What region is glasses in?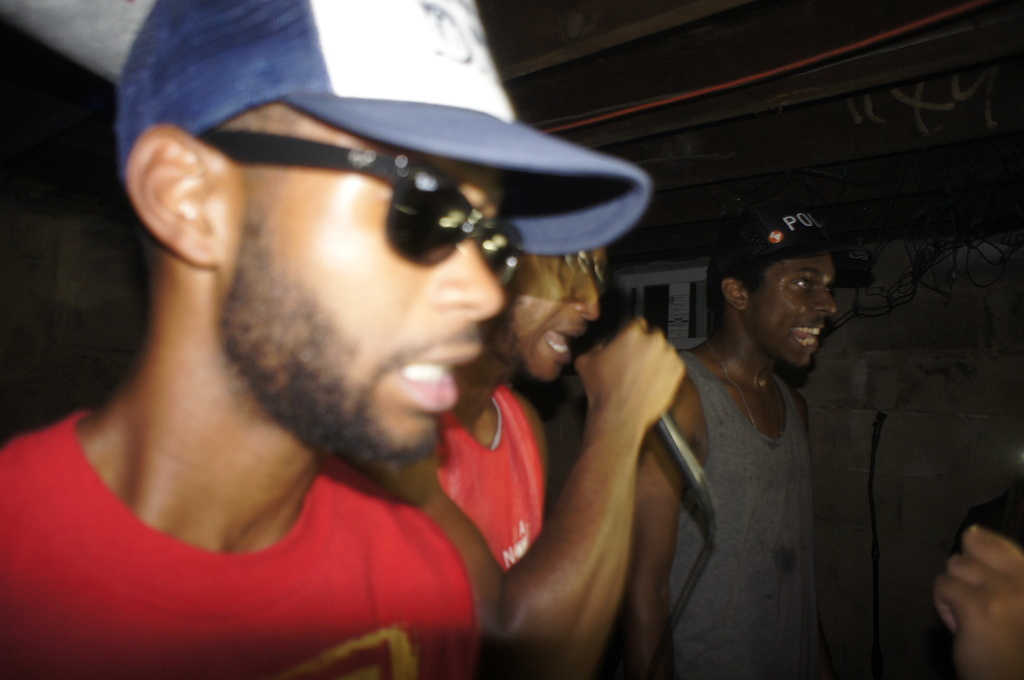
200,129,523,290.
